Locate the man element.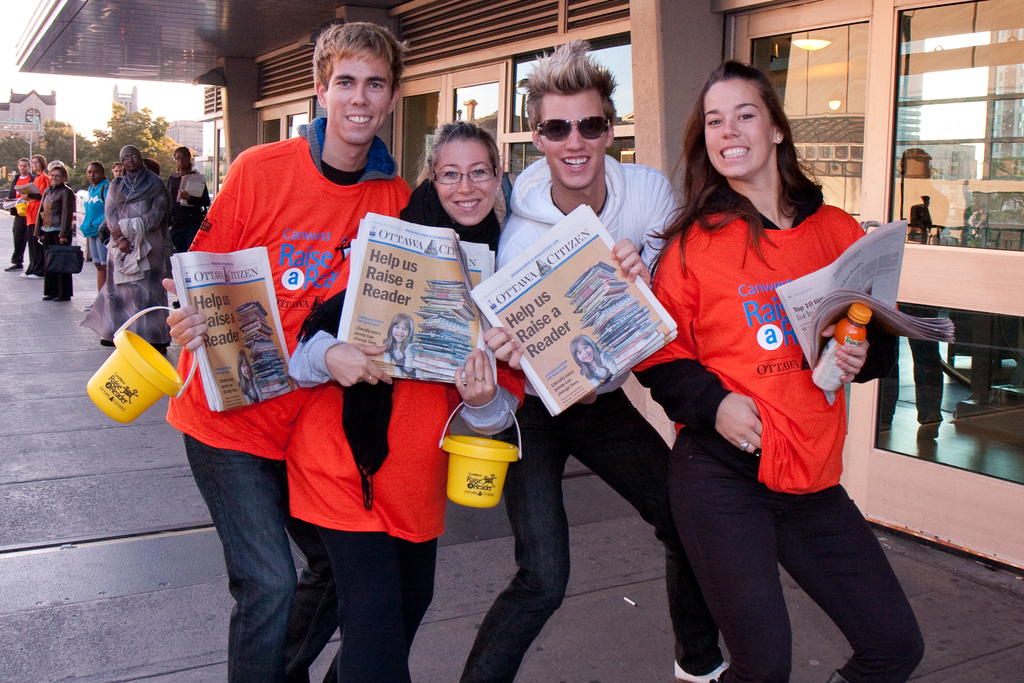
Element bbox: x1=175 y1=61 x2=437 y2=613.
